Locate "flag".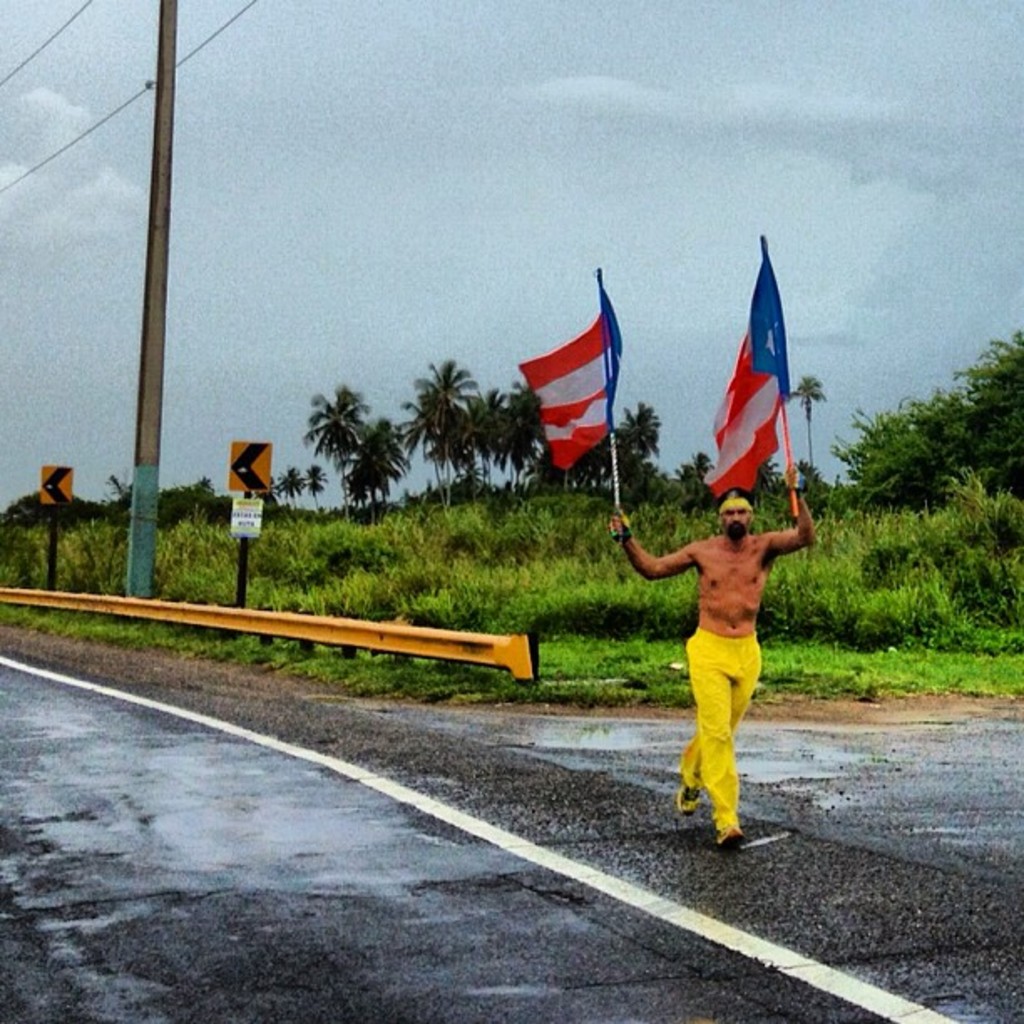
Bounding box: bbox=[696, 238, 796, 504].
